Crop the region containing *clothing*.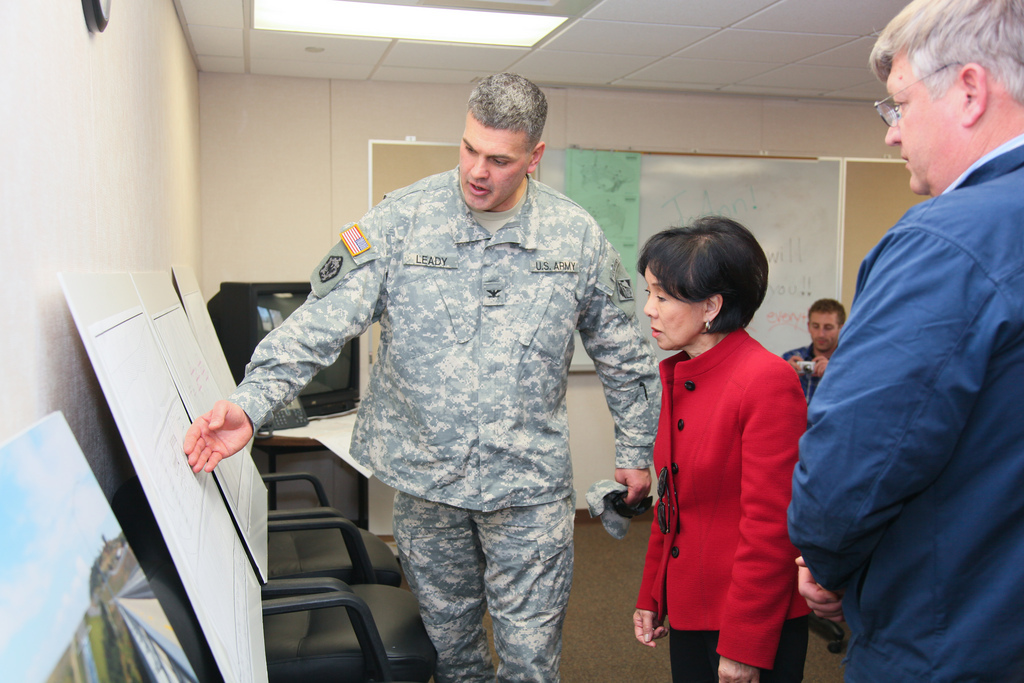
Crop region: (left=630, top=214, right=810, bottom=680).
